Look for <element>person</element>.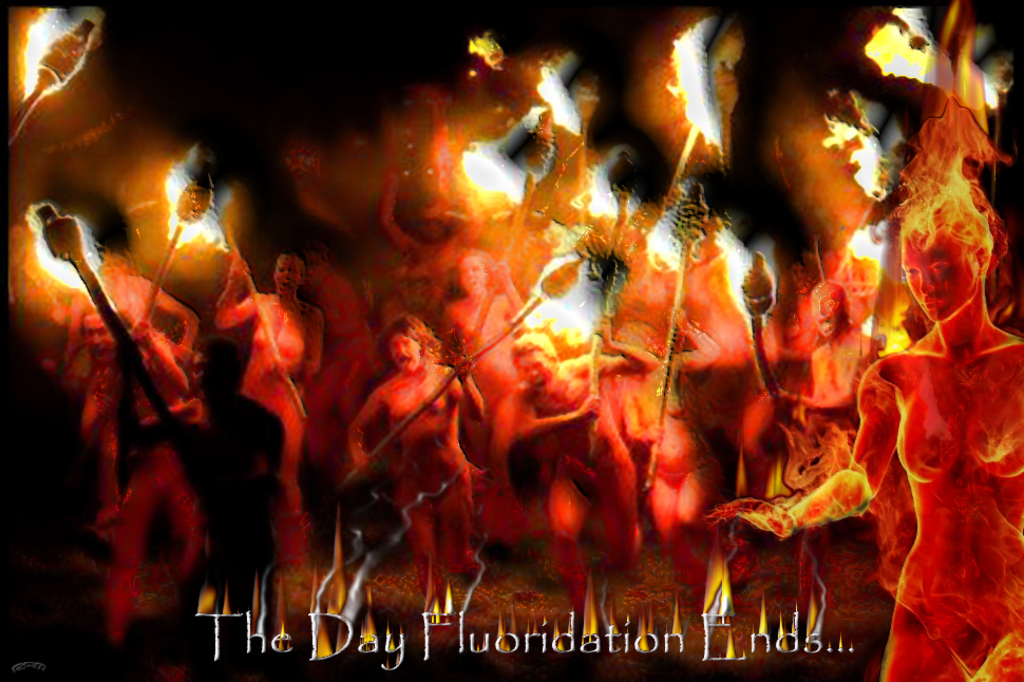
Found: crop(213, 240, 322, 573).
